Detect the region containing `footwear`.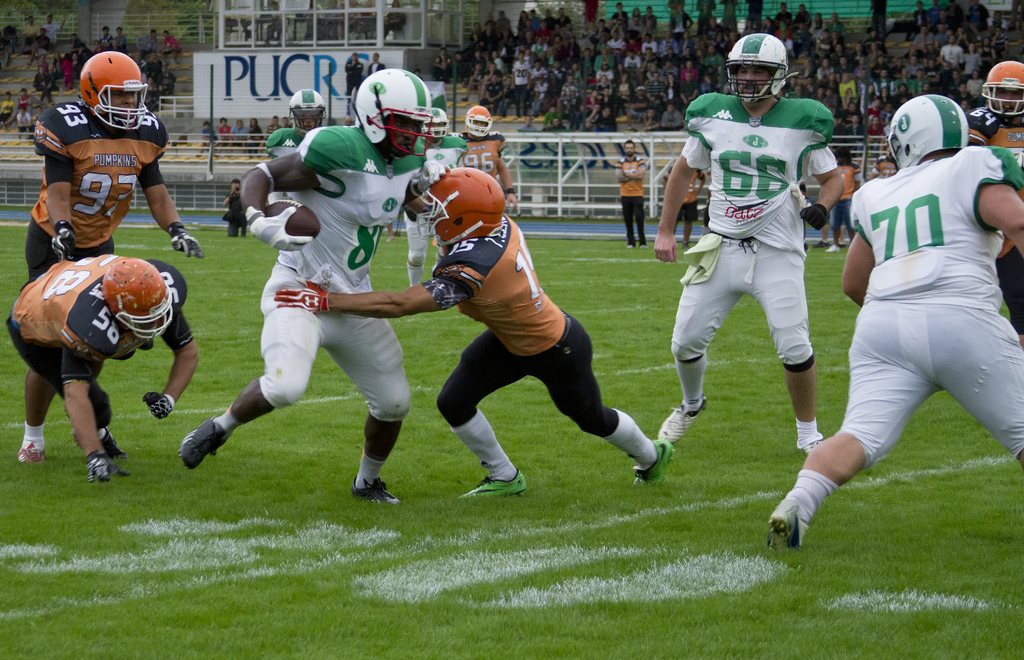
(left=655, top=398, right=706, bottom=448).
